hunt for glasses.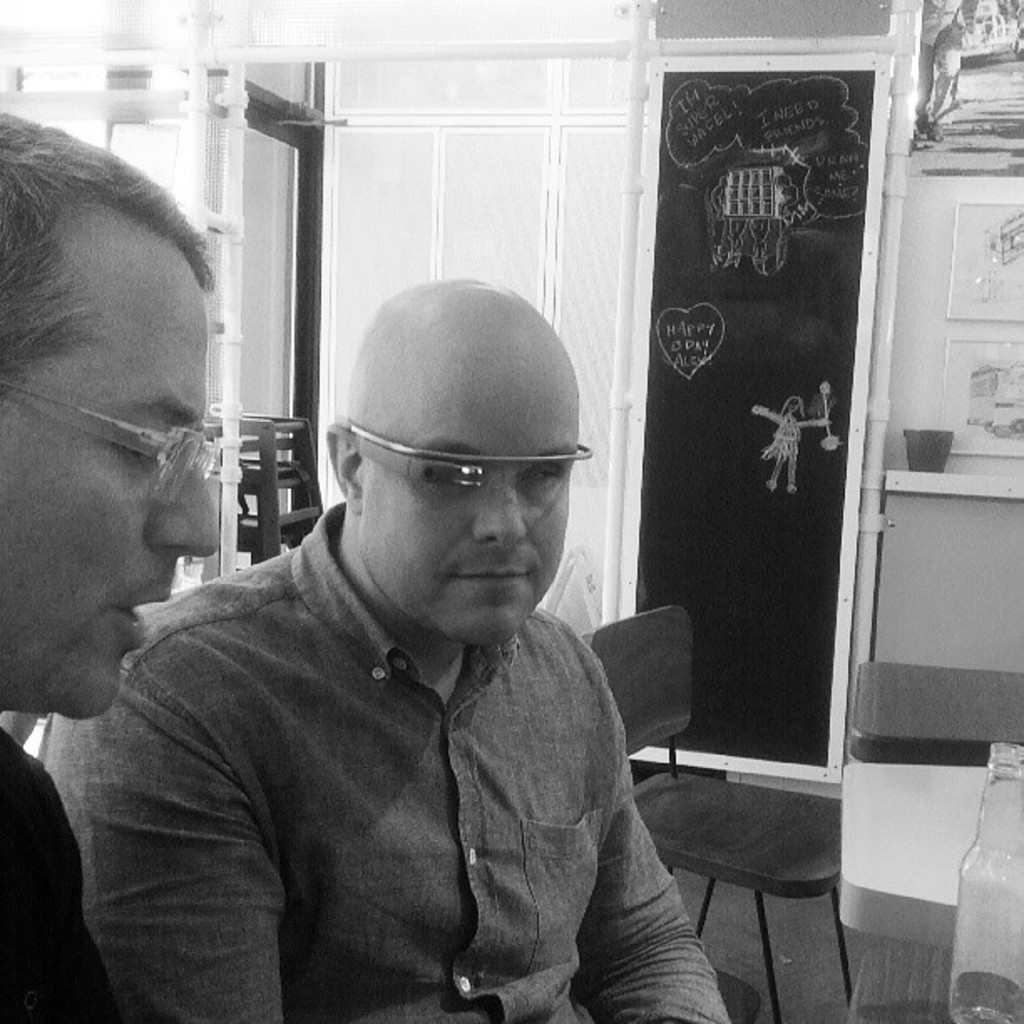
Hunted down at rect(5, 373, 218, 507).
